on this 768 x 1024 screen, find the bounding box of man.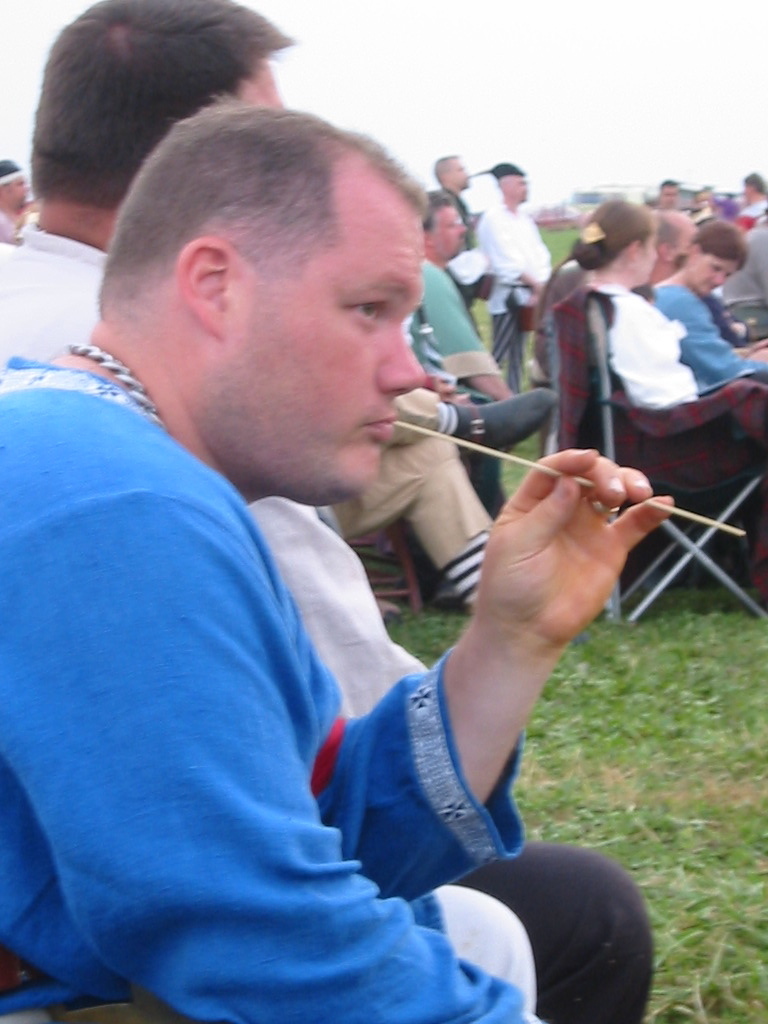
Bounding box: 0:90:677:1023.
